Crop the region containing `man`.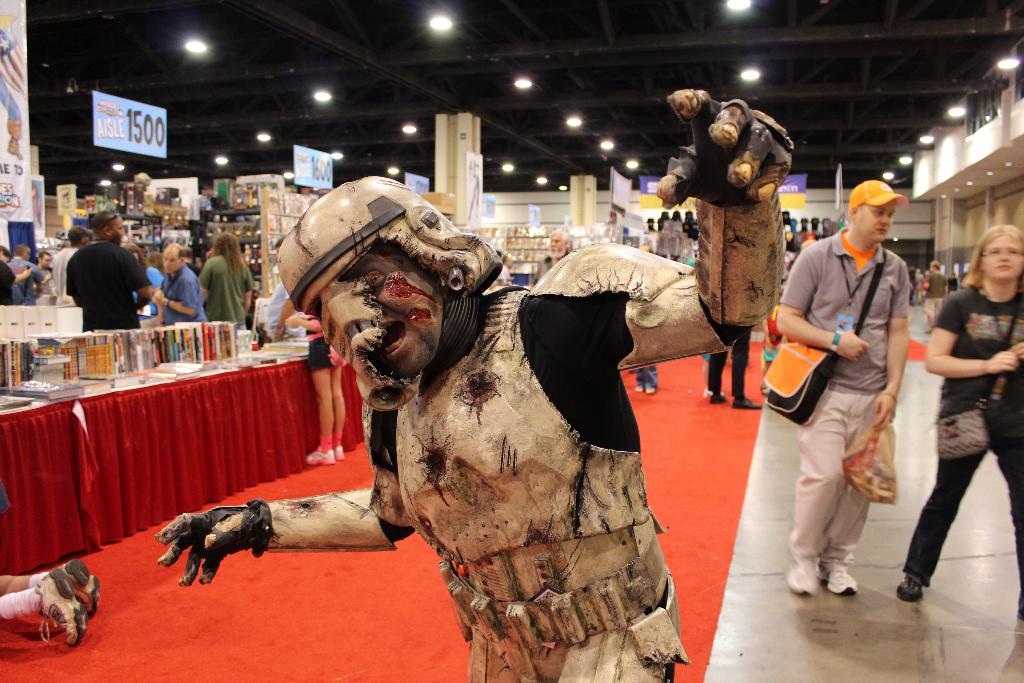
Crop region: Rect(0, 243, 32, 307).
